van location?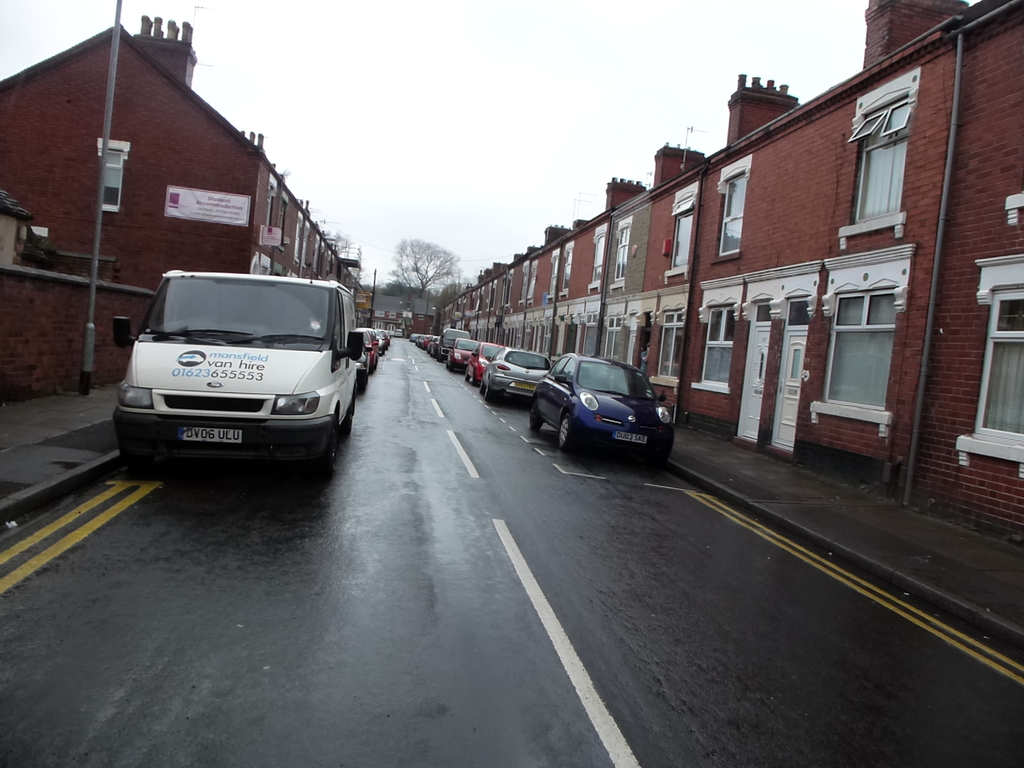
crop(113, 269, 369, 474)
